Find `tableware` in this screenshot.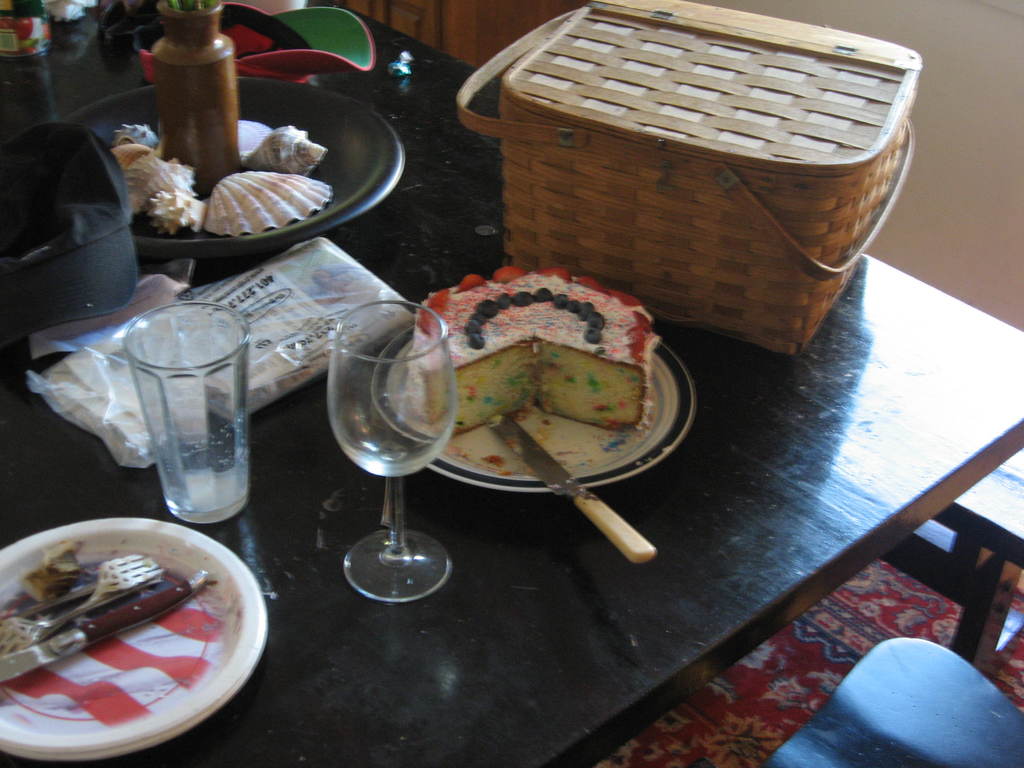
The bounding box for `tableware` is [0, 516, 271, 764].
